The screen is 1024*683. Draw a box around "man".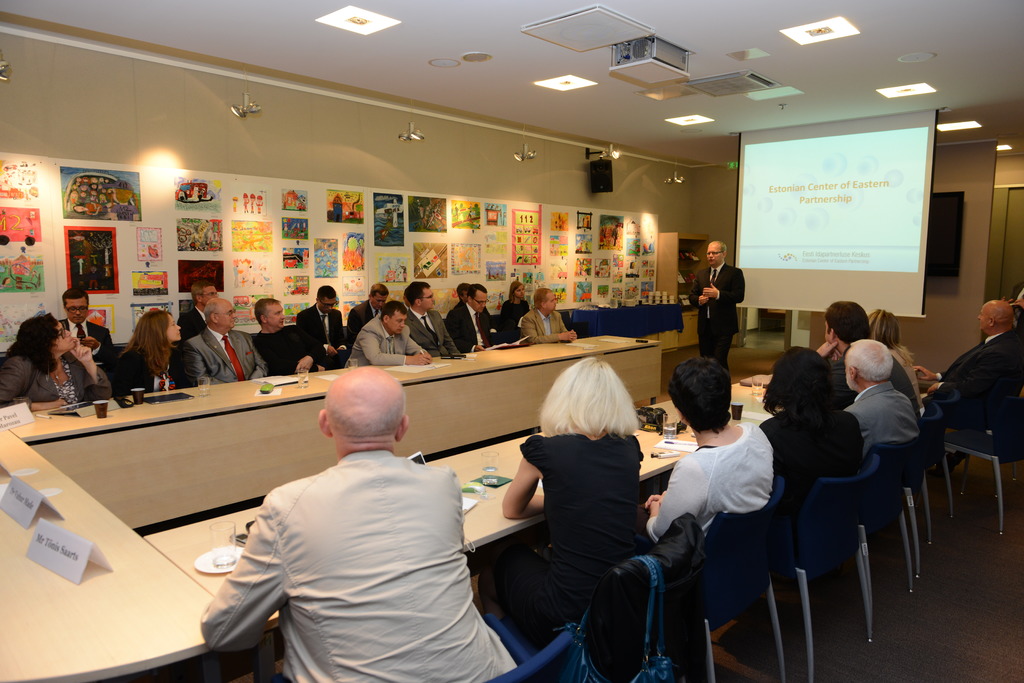
pyautogui.locateOnScreen(252, 298, 319, 371).
